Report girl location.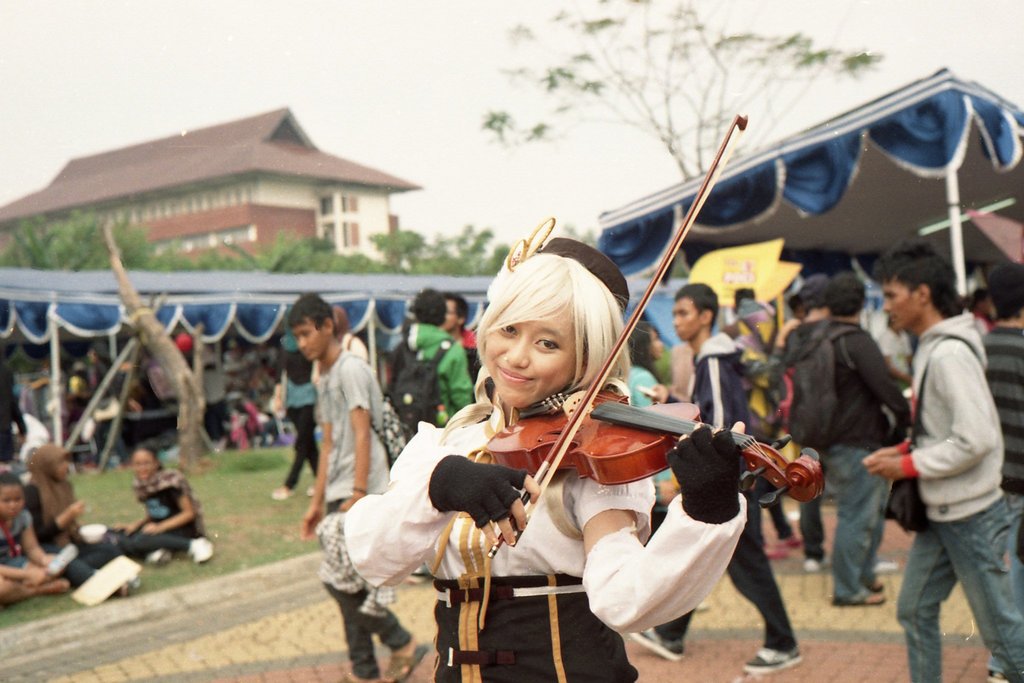
Report: select_region(341, 215, 750, 682).
